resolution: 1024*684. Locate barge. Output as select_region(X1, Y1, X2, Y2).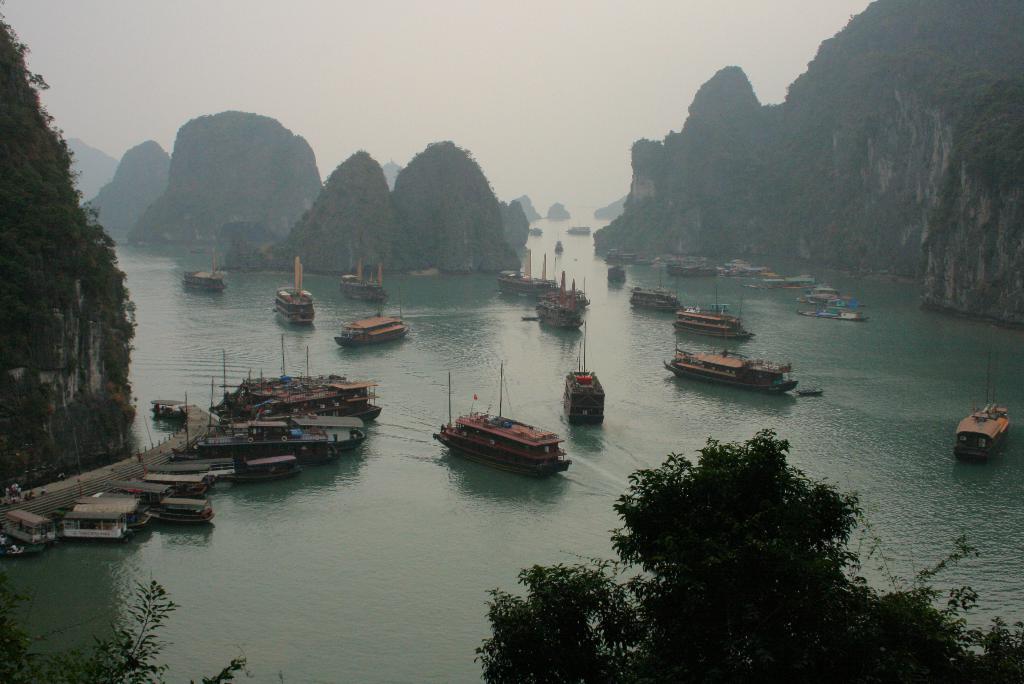
select_region(803, 308, 865, 322).
